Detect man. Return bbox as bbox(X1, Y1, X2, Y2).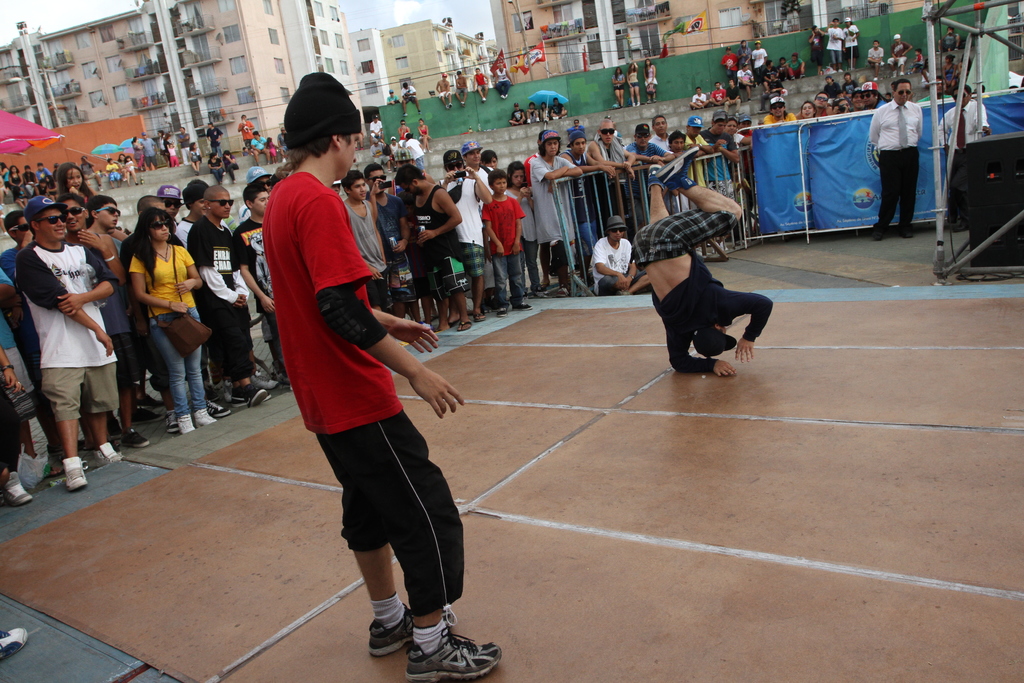
bbox(701, 109, 739, 200).
